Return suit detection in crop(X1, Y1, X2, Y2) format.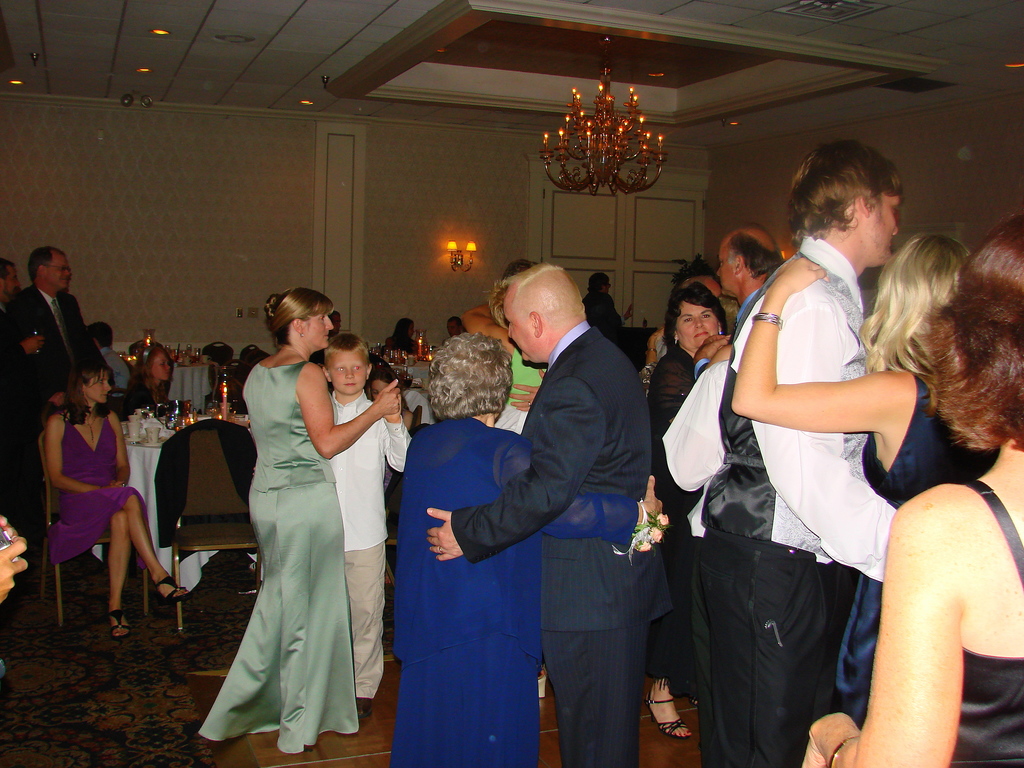
crop(5, 283, 100, 460).
